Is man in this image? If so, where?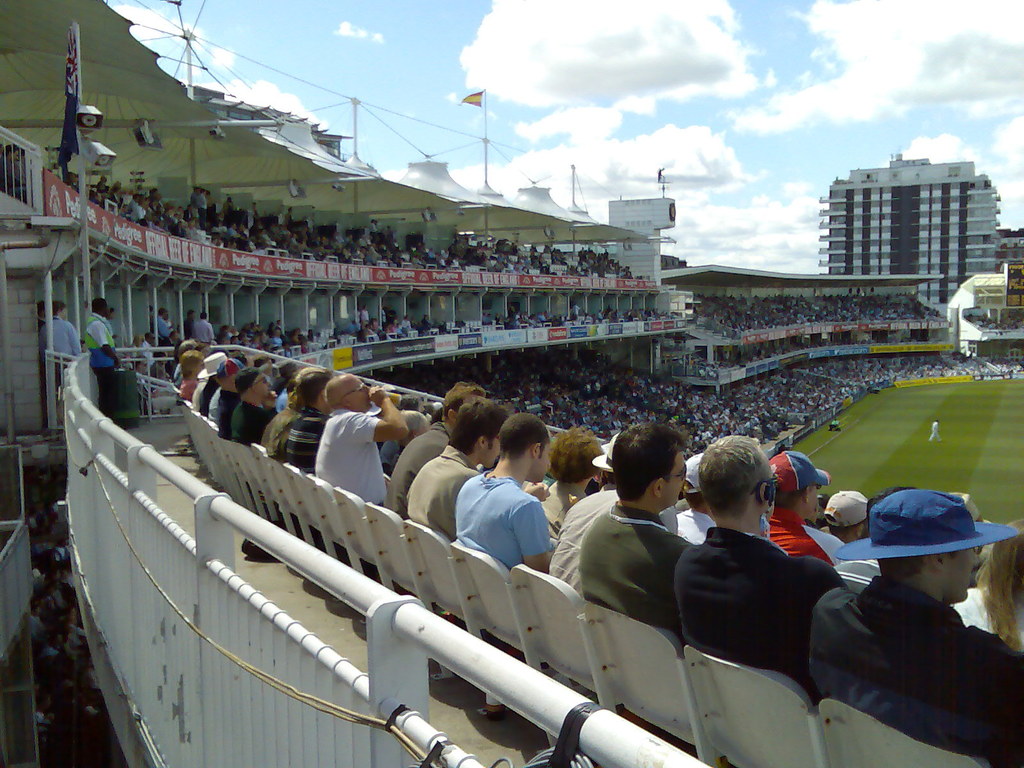
Yes, at BBox(452, 259, 460, 269).
